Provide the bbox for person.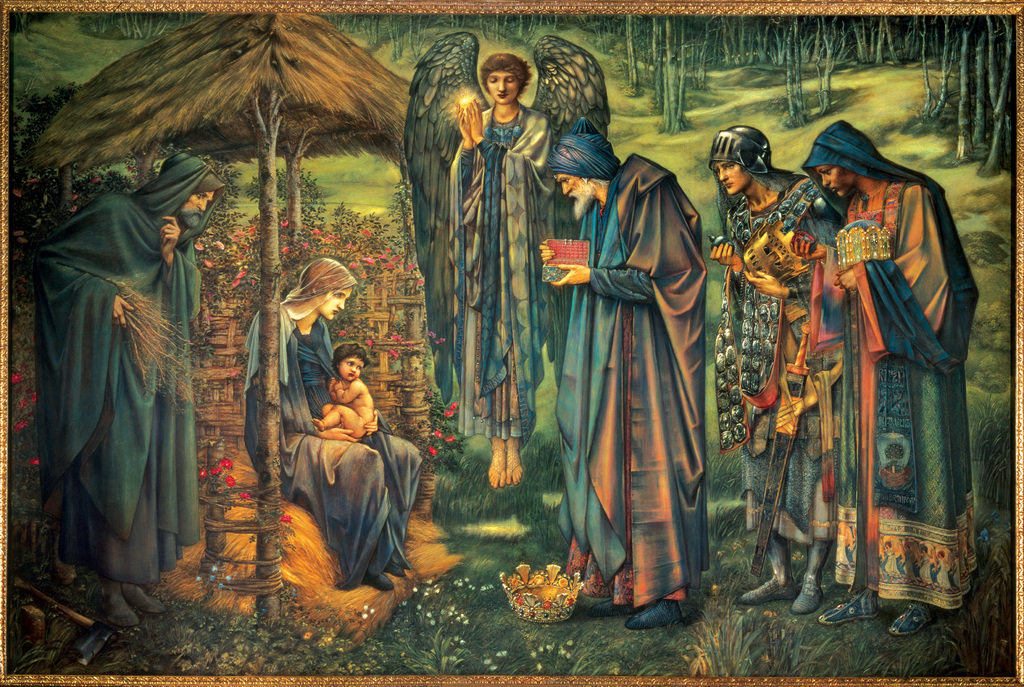
796:115:986:632.
